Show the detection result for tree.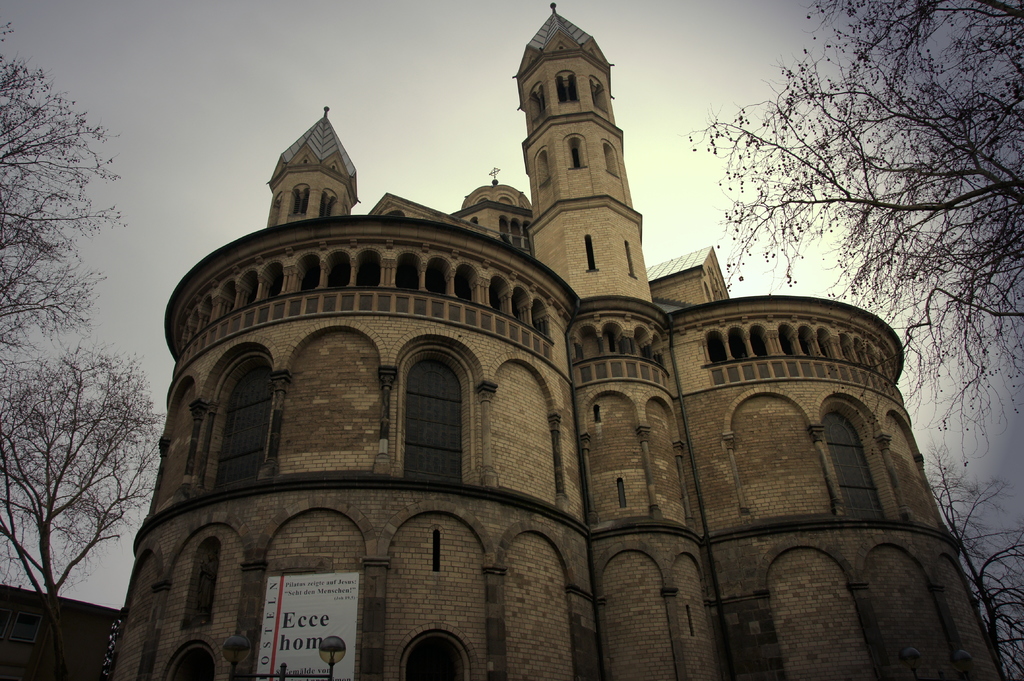
rect(676, 0, 1023, 470).
